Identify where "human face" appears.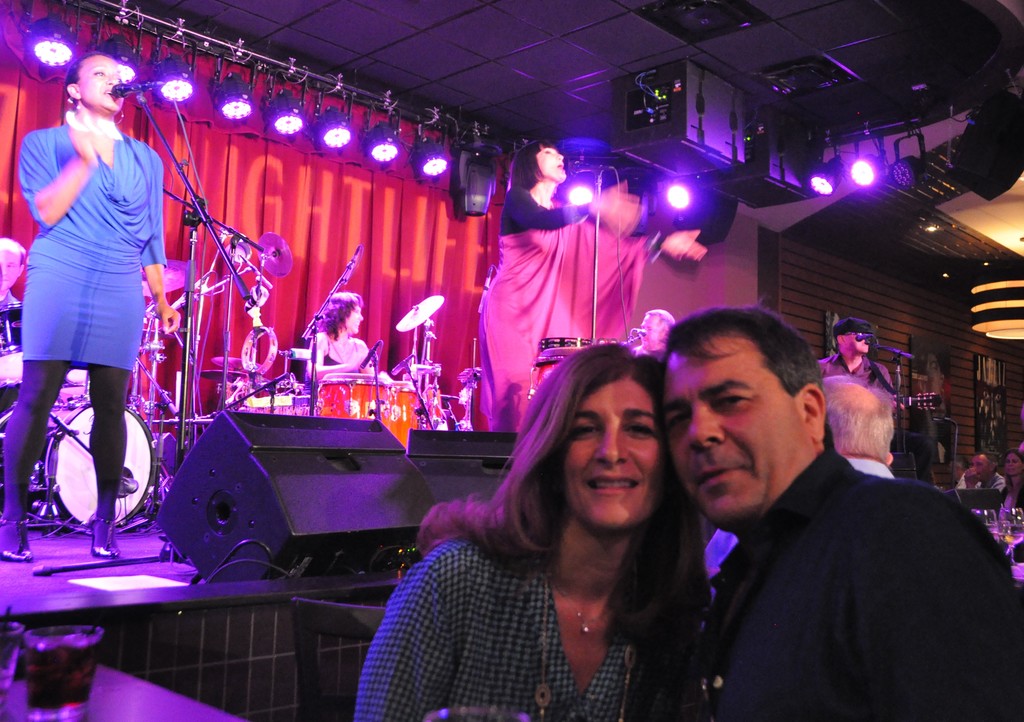
Appears at [970, 452, 987, 482].
